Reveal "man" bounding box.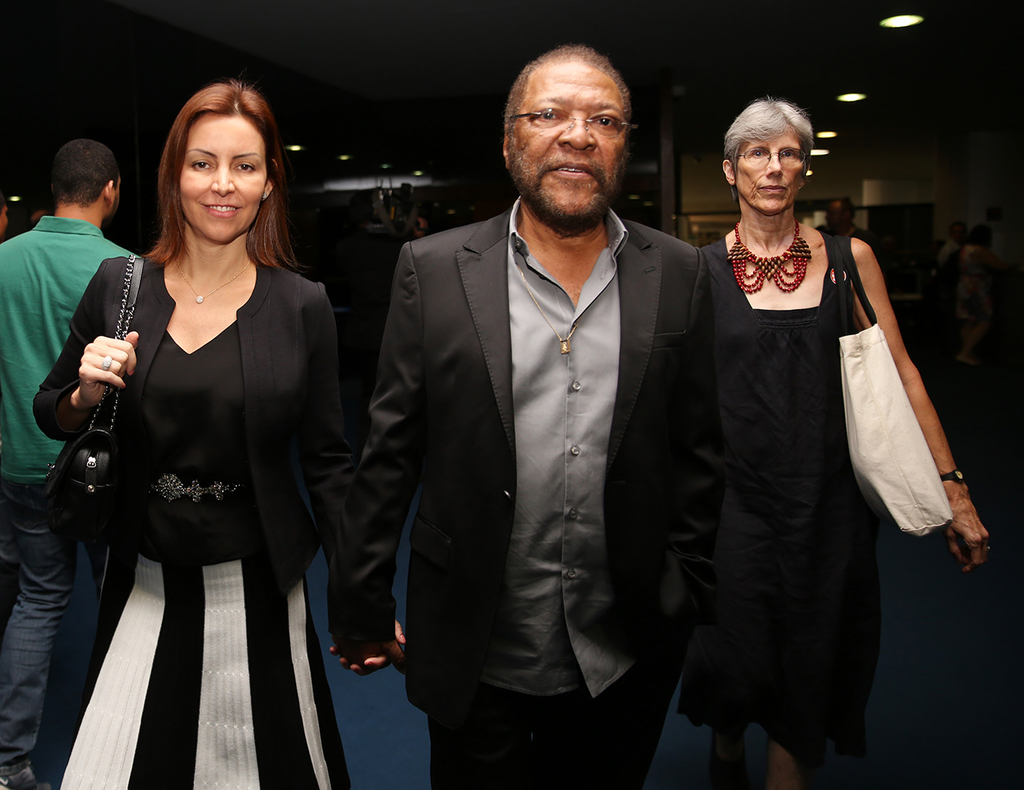
Revealed: detection(0, 136, 149, 789).
